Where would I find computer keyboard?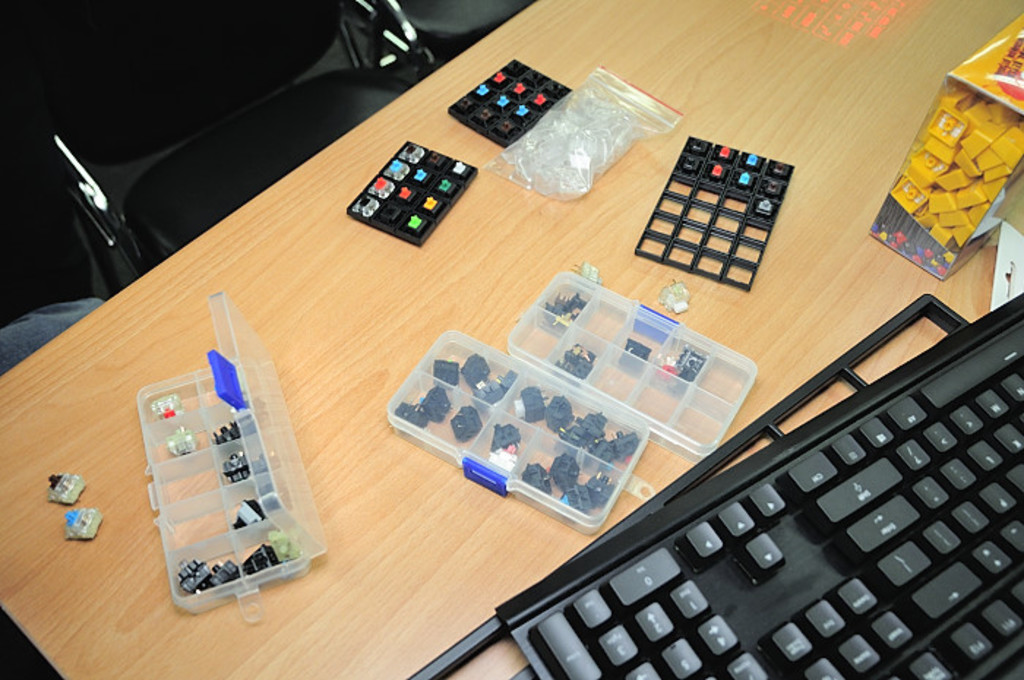
At locate(492, 290, 1023, 679).
